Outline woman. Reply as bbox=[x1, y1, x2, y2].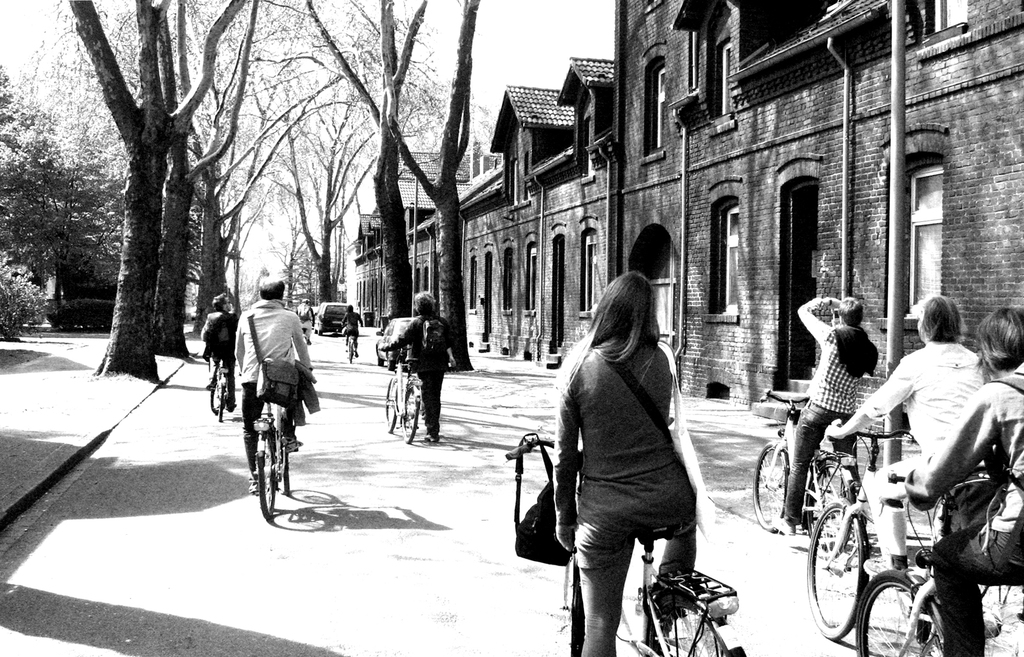
bbox=[540, 241, 725, 653].
